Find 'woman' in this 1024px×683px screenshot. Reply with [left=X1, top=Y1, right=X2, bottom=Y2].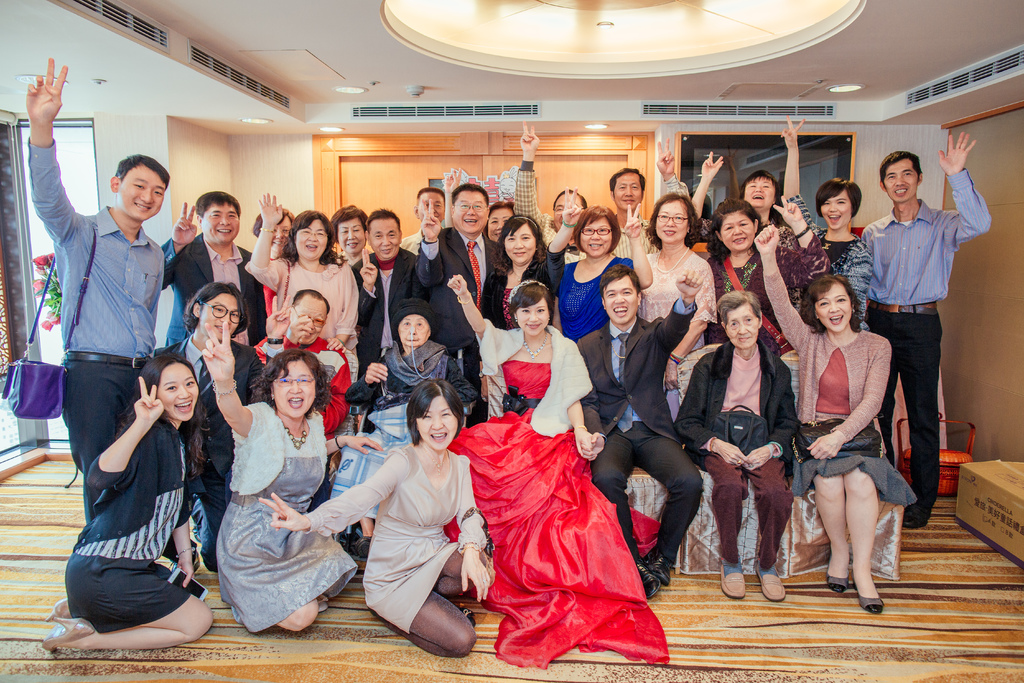
[left=188, top=320, right=372, bottom=645].
